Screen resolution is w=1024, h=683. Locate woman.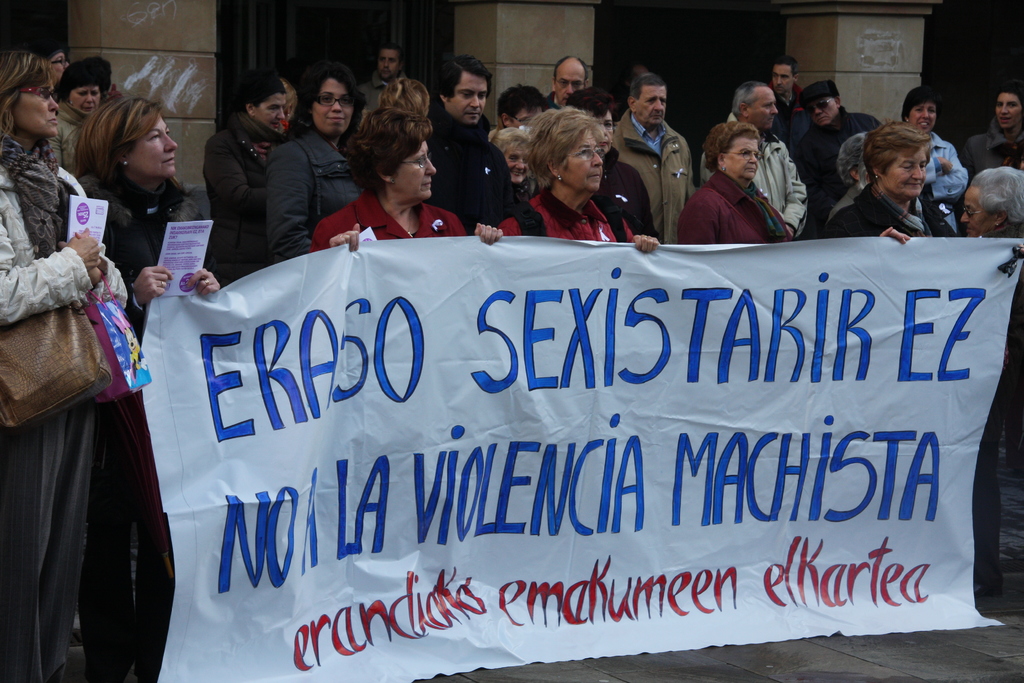
rect(513, 107, 651, 244).
